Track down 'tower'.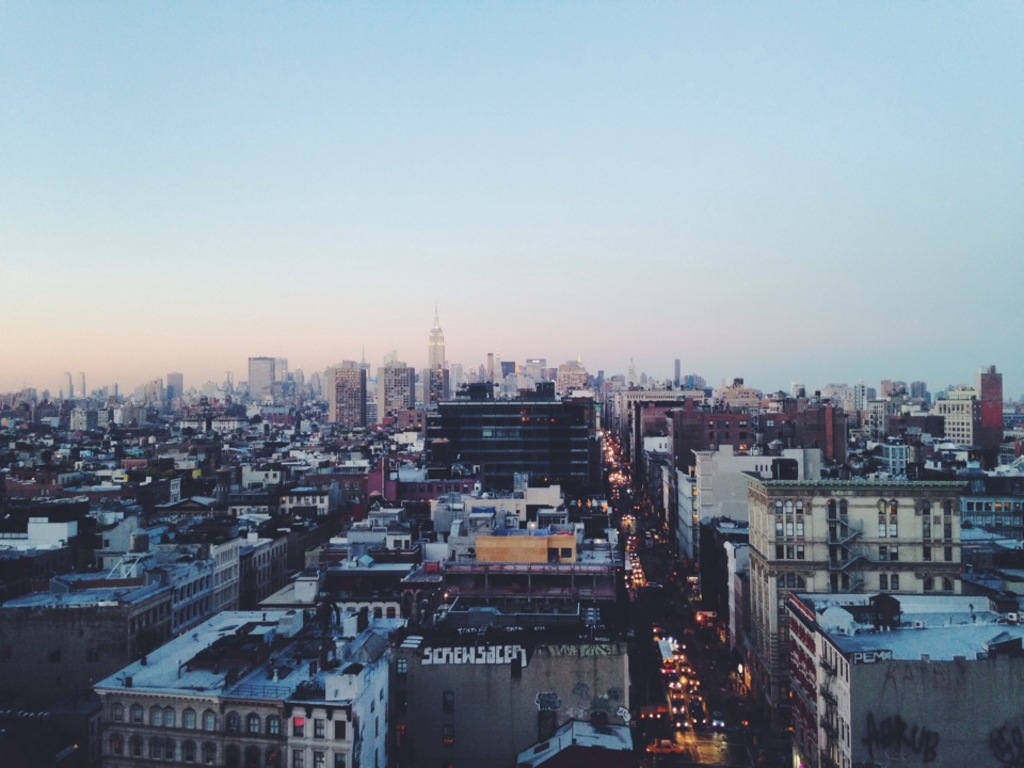
Tracked to (left=61, top=372, right=71, bottom=399).
